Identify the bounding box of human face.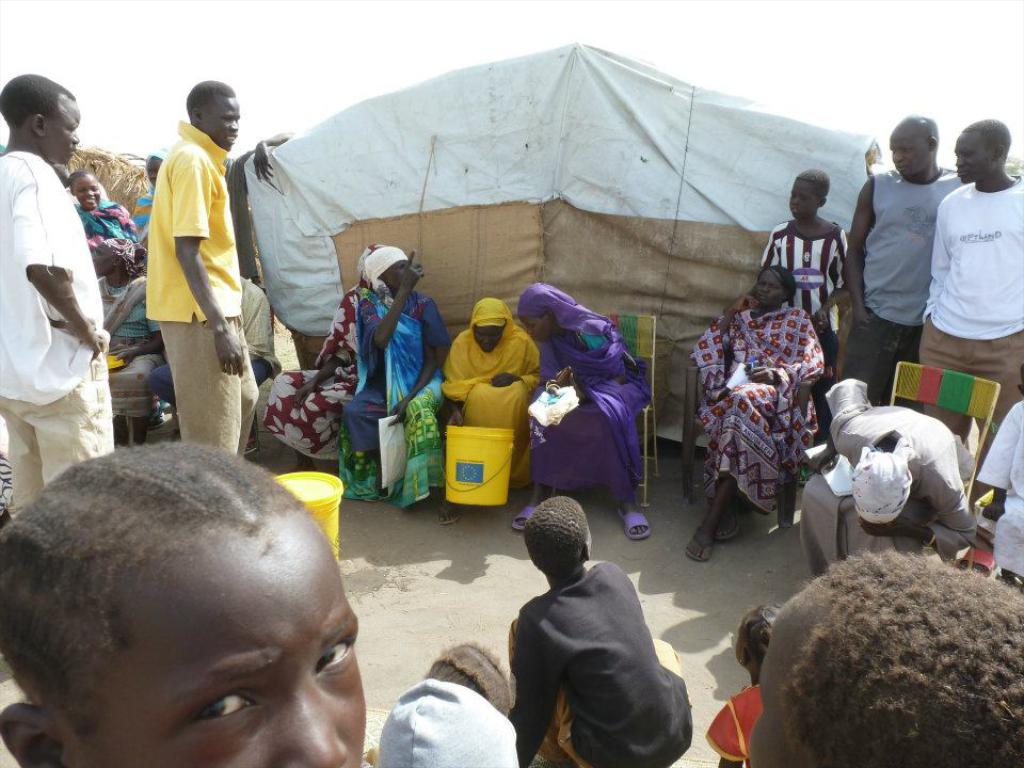
l=93, t=238, r=118, b=275.
